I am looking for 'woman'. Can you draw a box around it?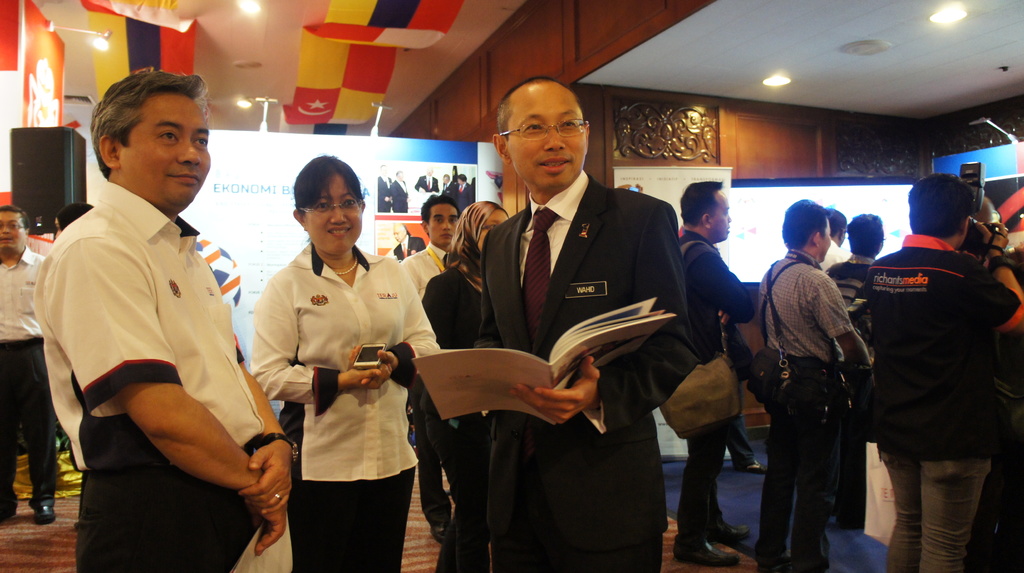
Sure, the bounding box is 412,200,511,572.
